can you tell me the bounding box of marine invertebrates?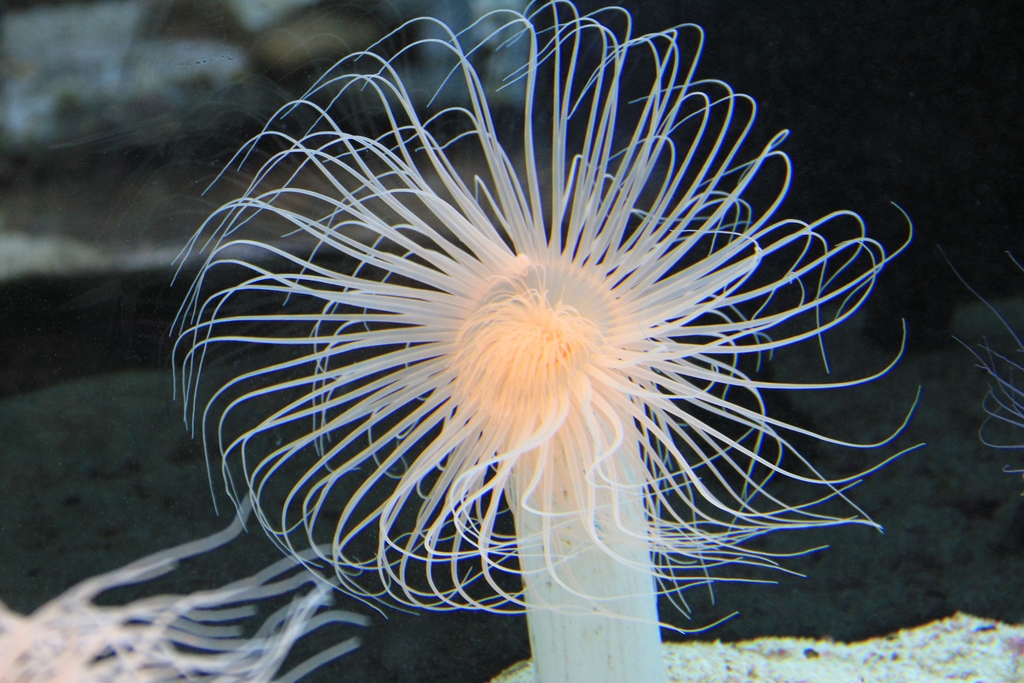
x1=0 y1=488 x2=388 y2=682.
